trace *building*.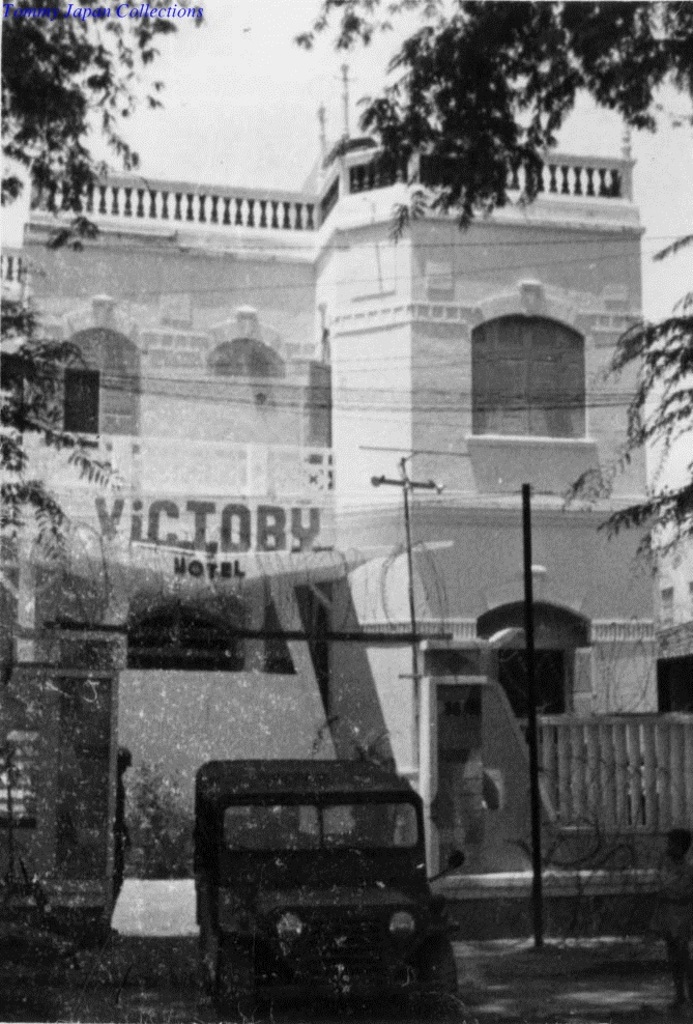
Traced to [644, 231, 692, 716].
